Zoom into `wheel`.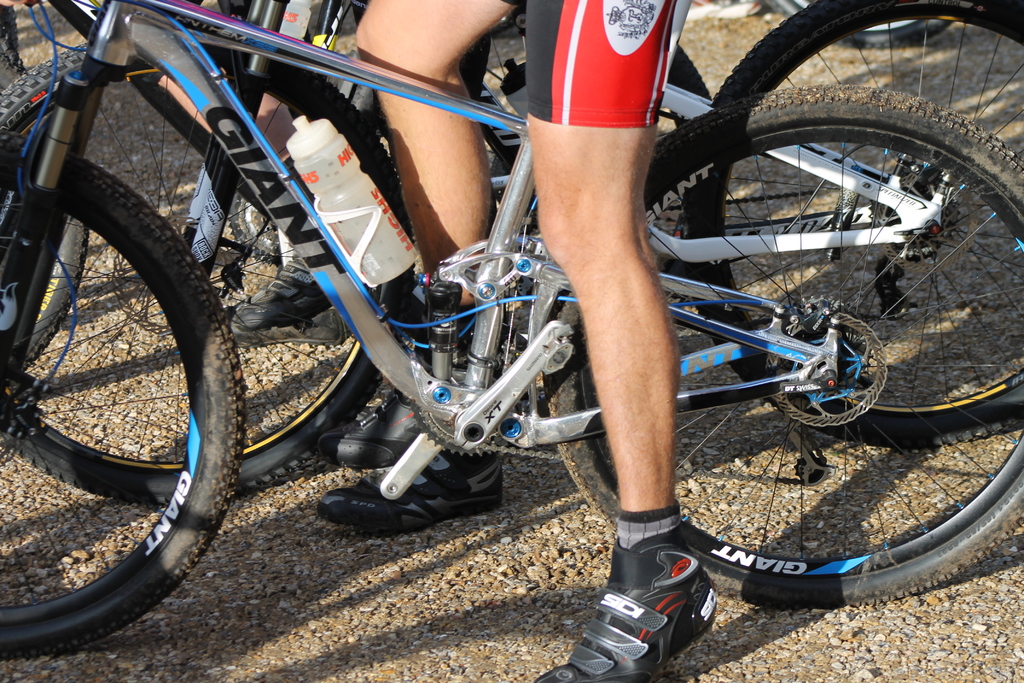
Zoom target: l=540, t=81, r=1023, b=611.
